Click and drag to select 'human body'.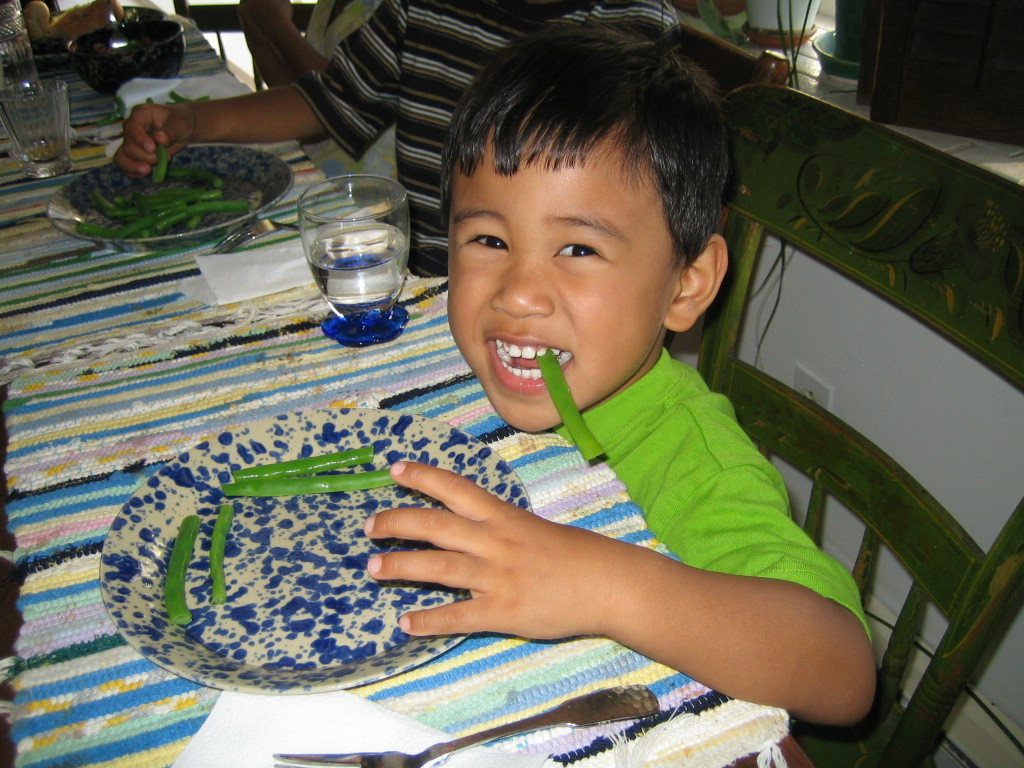
Selection: box=[339, 115, 863, 722].
